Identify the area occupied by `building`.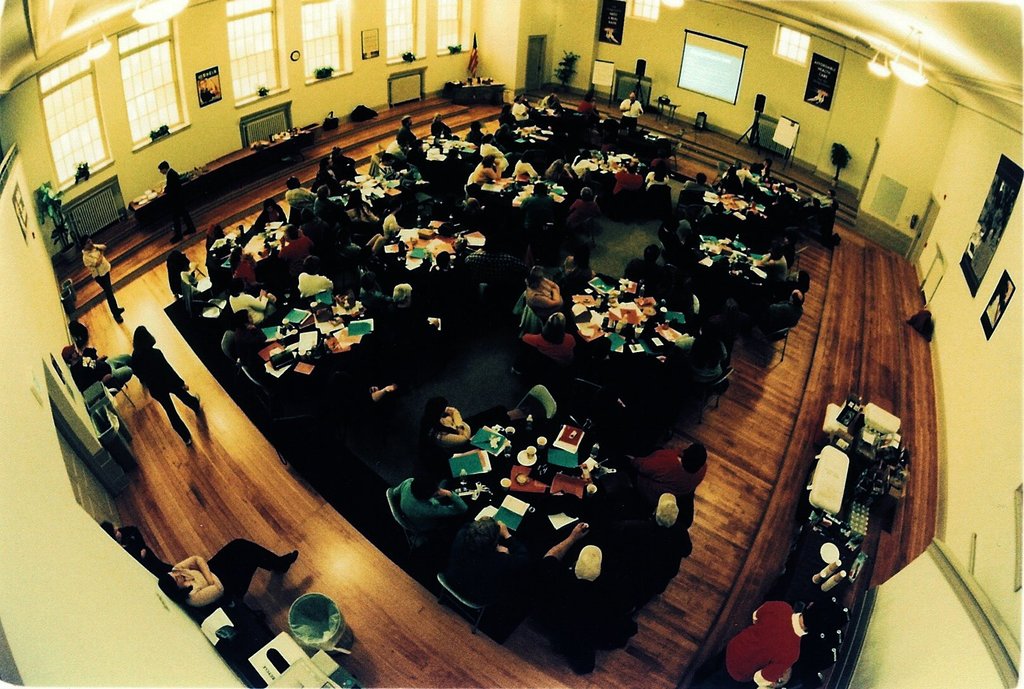
Area: [1, 0, 1023, 688].
